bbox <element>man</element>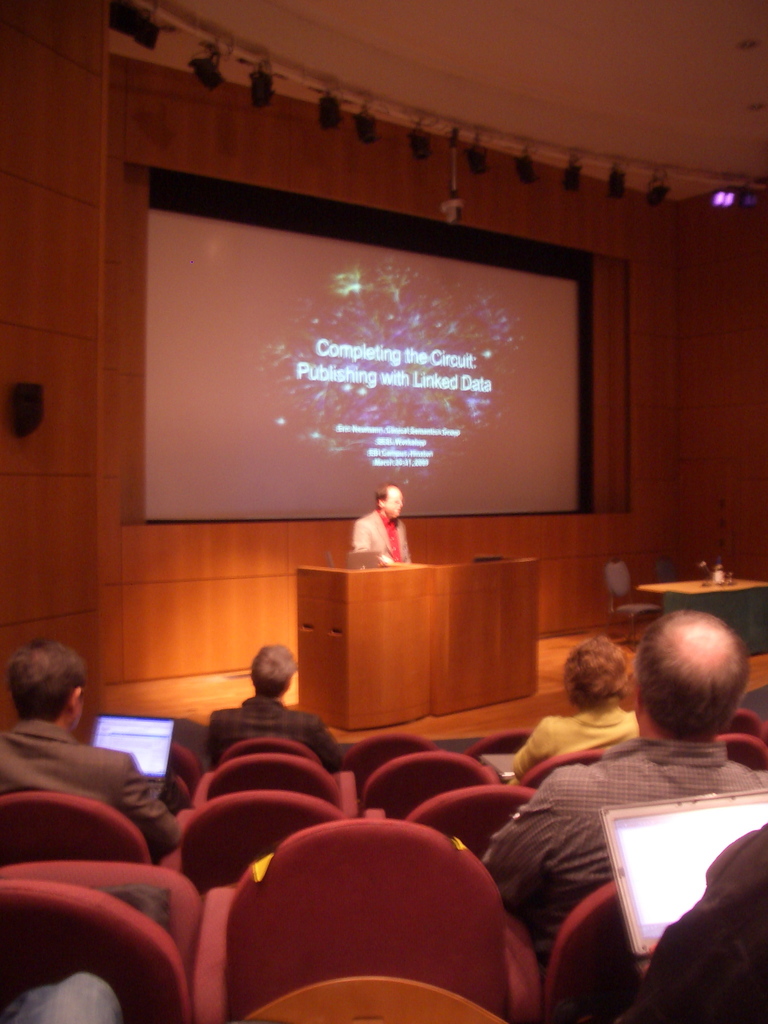
[209,641,345,770]
